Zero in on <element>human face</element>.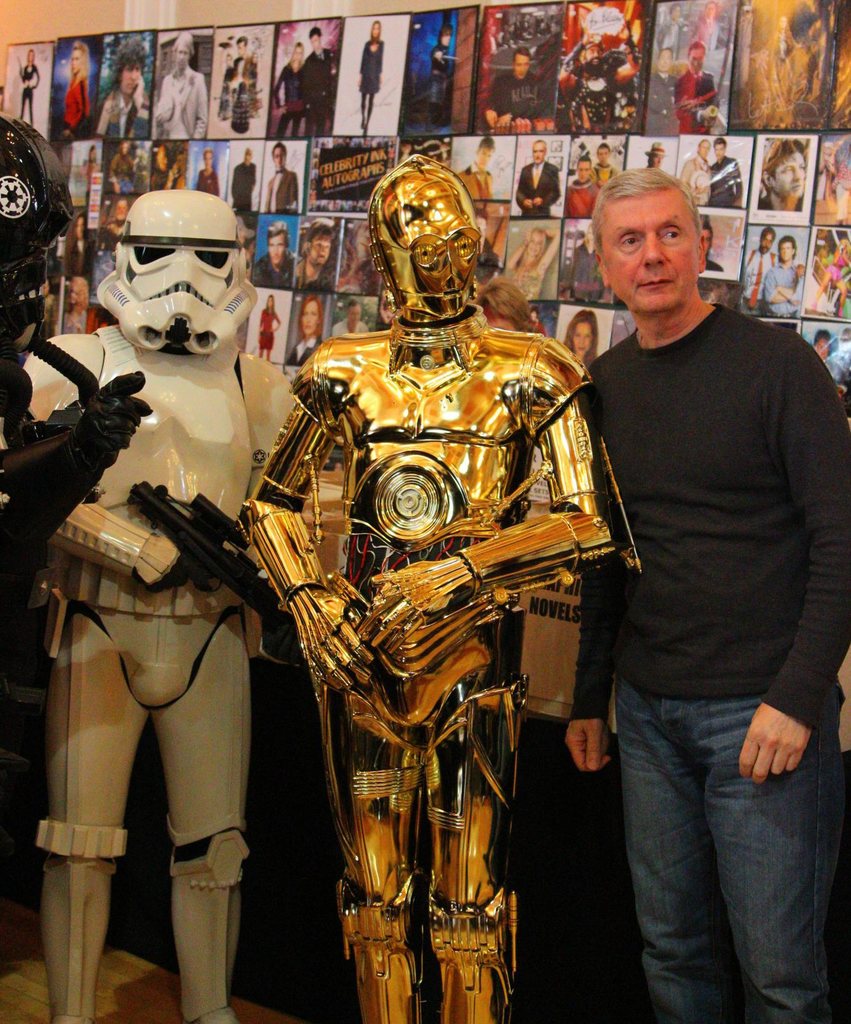
Zeroed in: pyautogui.locateOnScreen(772, 145, 806, 200).
